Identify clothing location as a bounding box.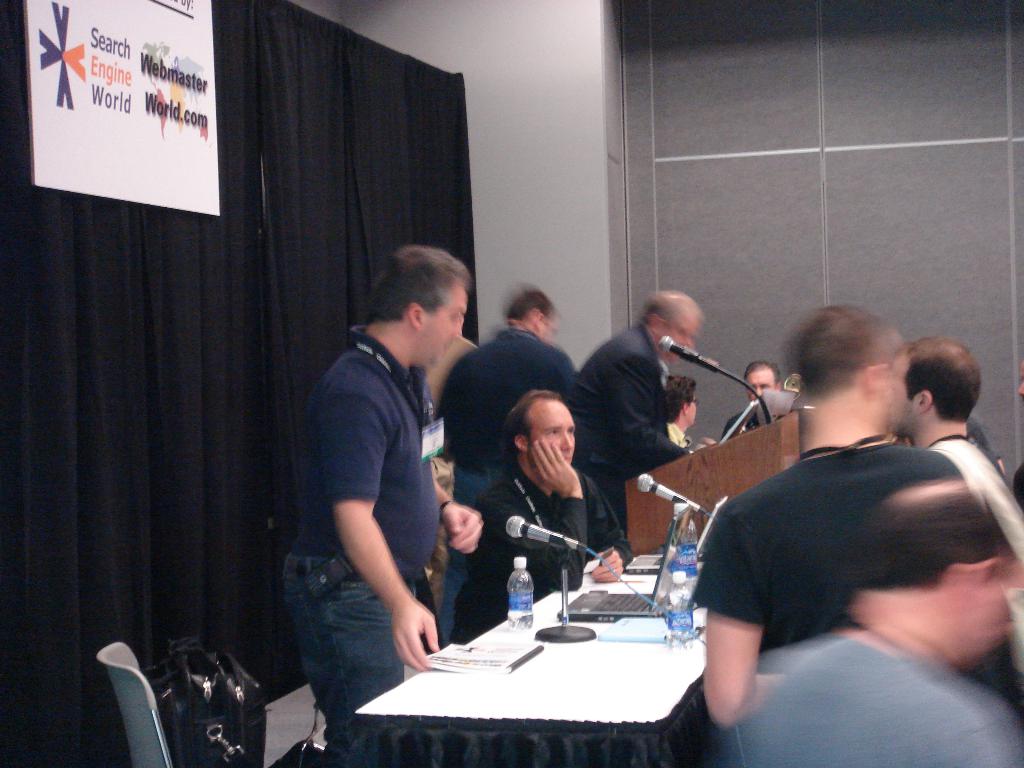
x1=691, y1=438, x2=965, y2=656.
